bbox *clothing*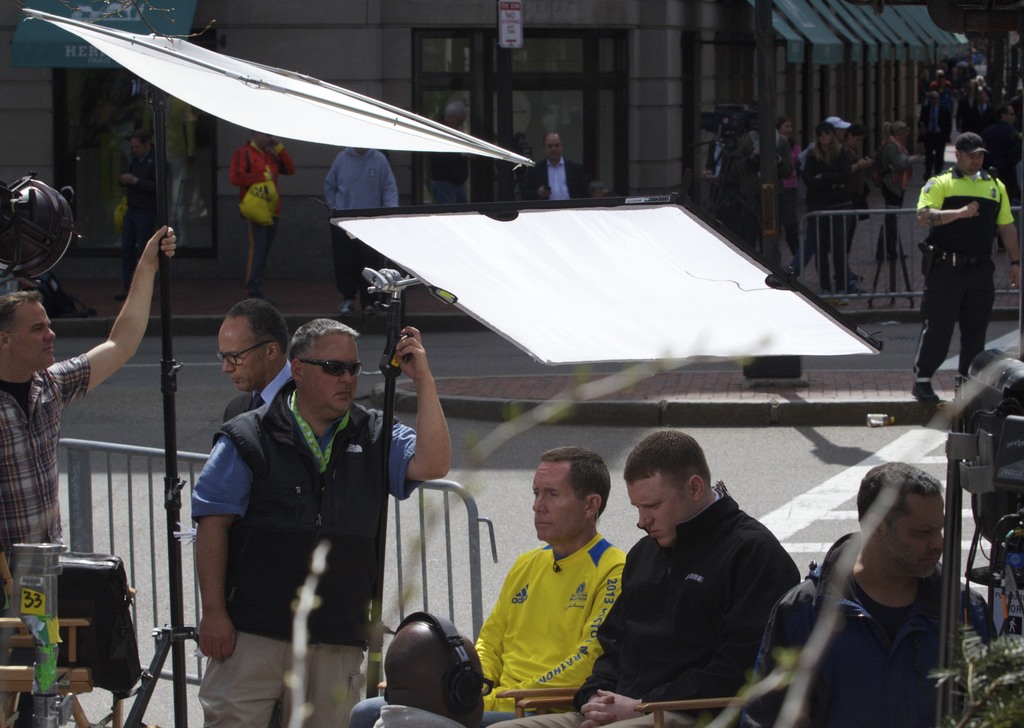
bbox=[807, 153, 866, 291]
